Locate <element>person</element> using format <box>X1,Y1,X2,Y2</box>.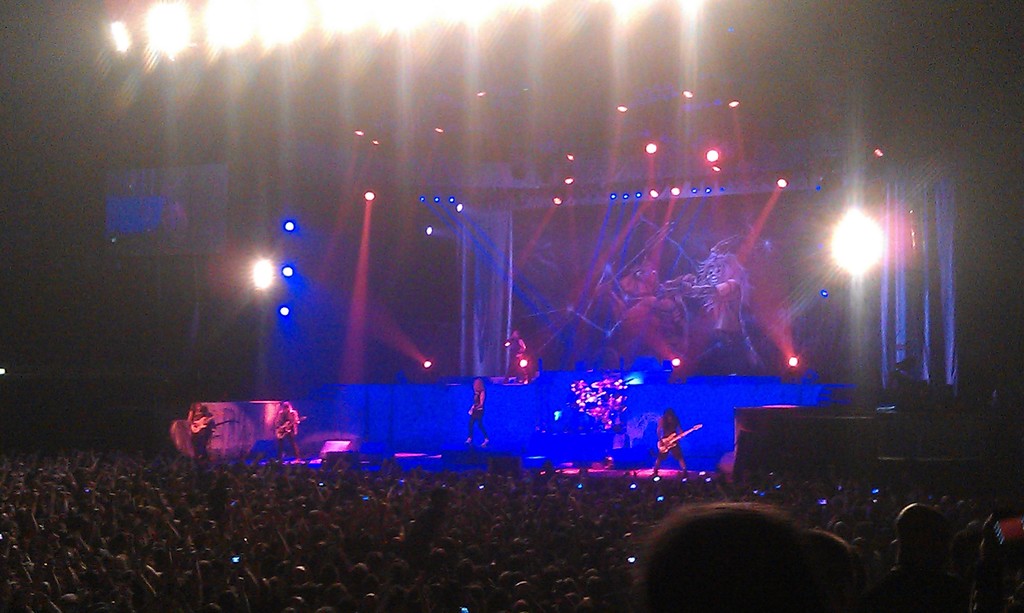
<box>183,395,209,454</box>.
